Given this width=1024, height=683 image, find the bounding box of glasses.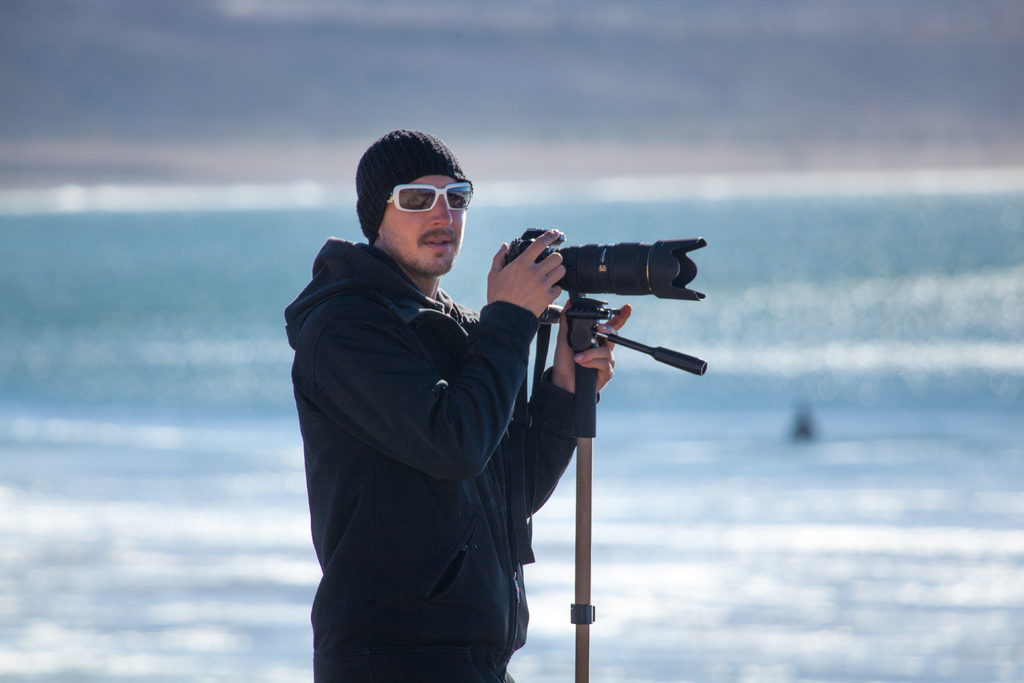
386, 180, 470, 212.
